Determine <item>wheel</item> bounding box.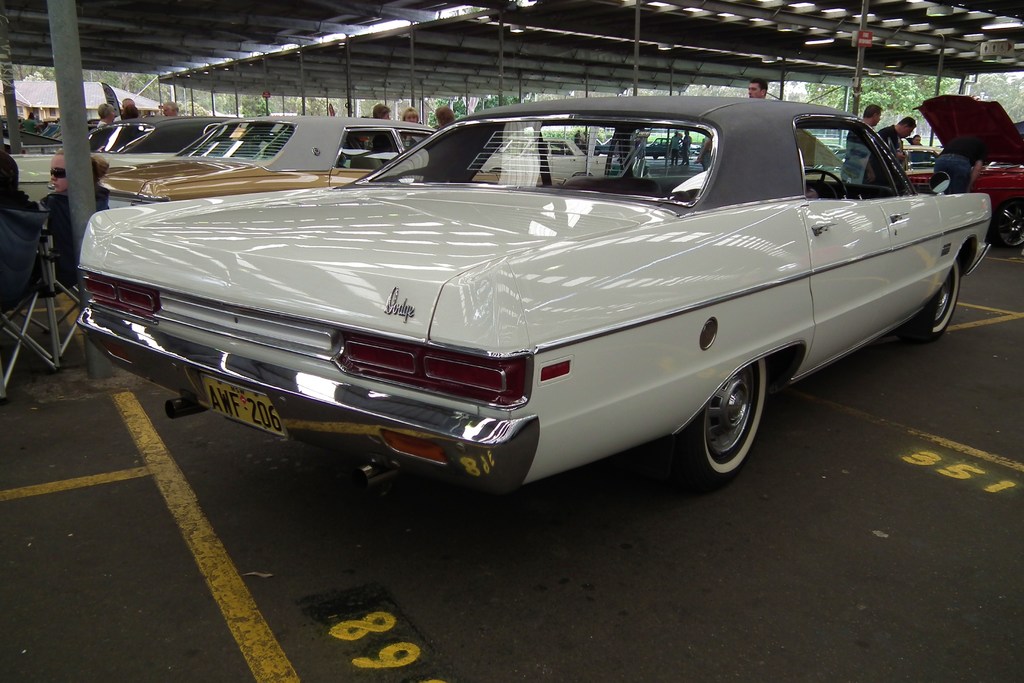
Determined: select_region(995, 201, 1023, 250).
